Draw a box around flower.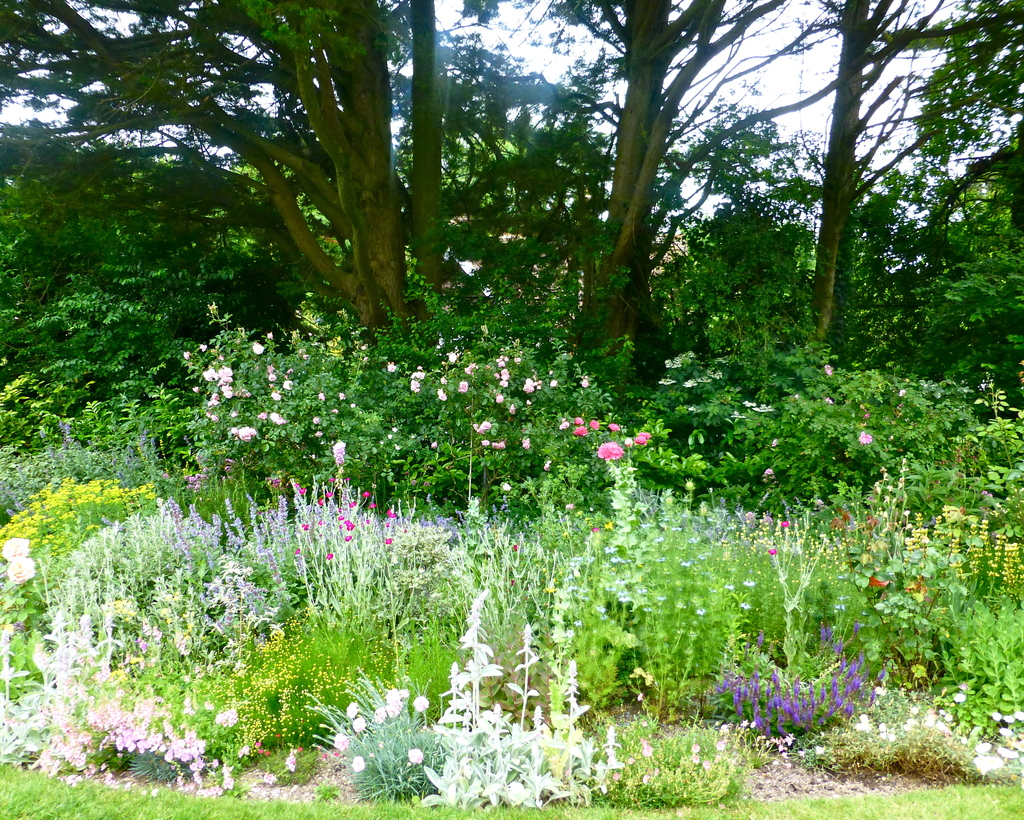
[x1=192, y1=383, x2=202, y2=395].
